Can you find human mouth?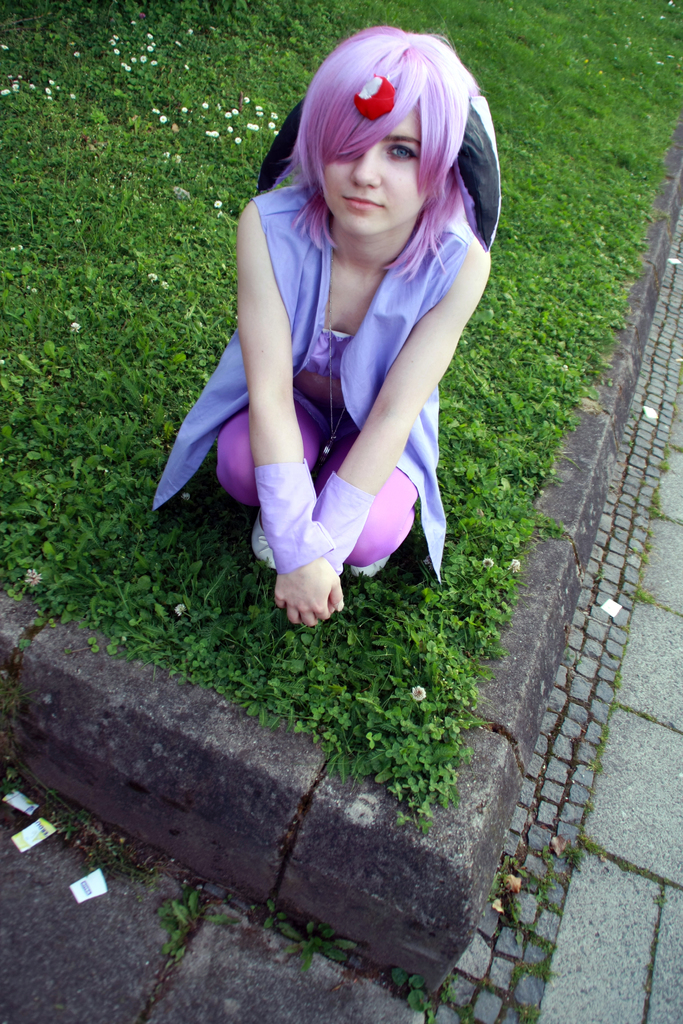
Yes, bounding box: 342/195/383/212.
